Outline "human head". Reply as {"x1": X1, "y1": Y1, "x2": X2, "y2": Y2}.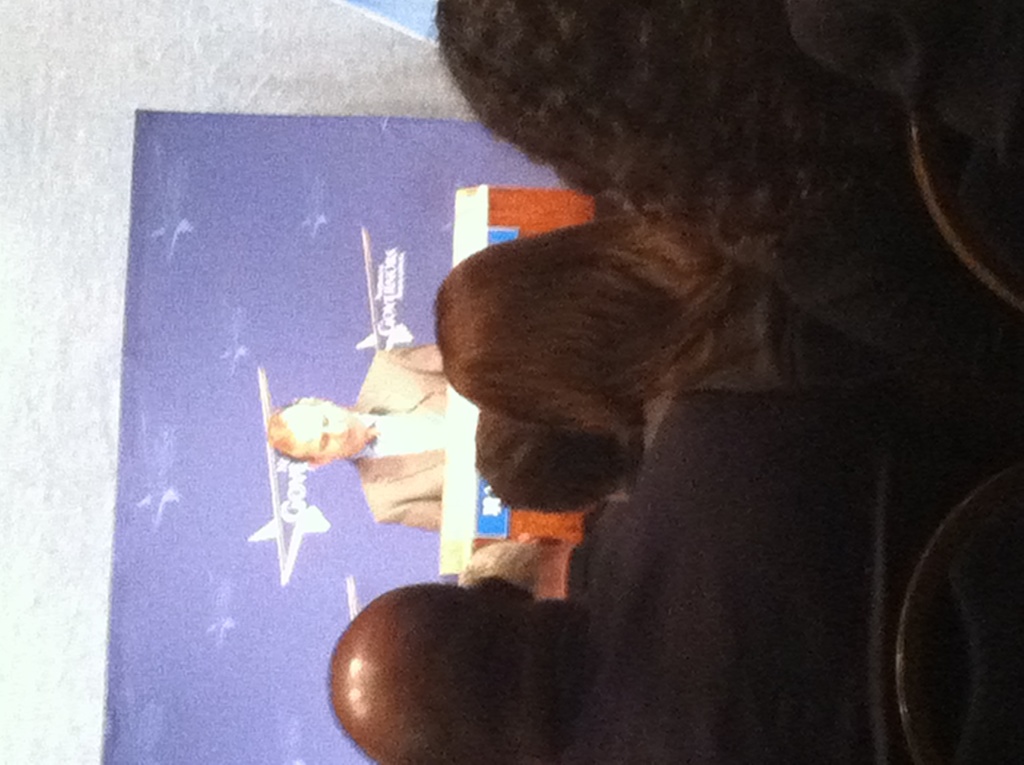
{"x1": 424, "y1": 0, "x2": 783, "y2": 248}.
